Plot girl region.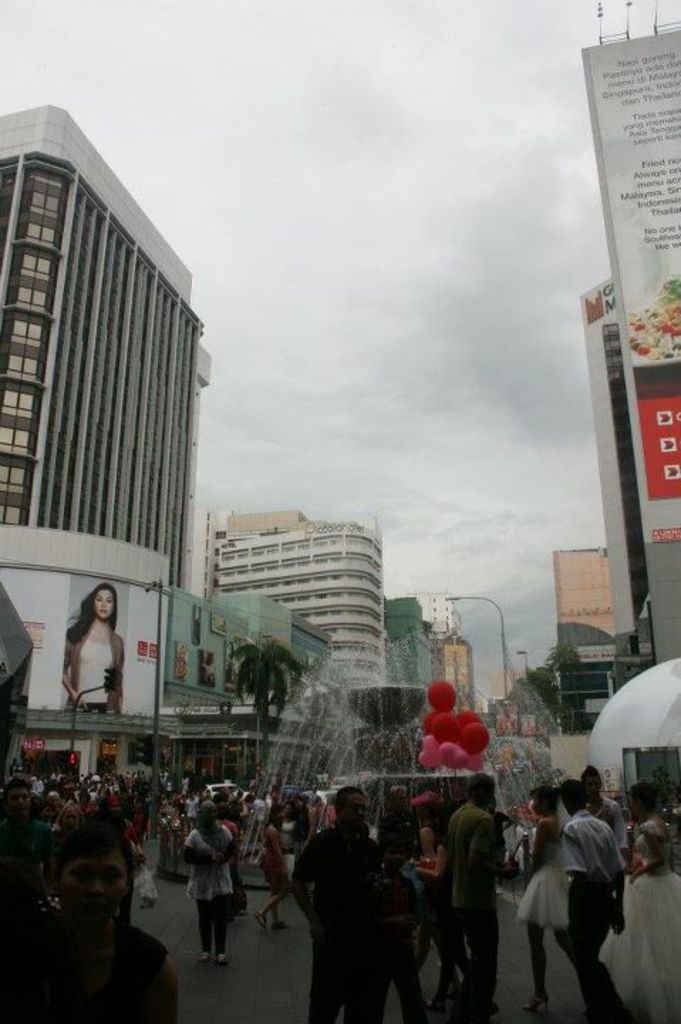
Plotted at 515/782/587/1011.
